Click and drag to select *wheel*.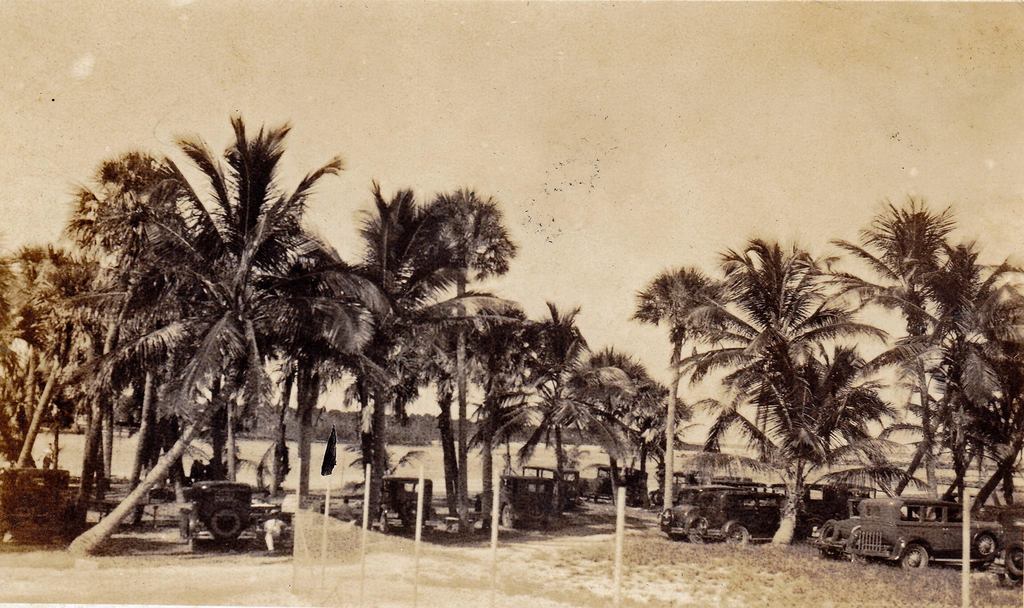
Selection: detection(1006, 540, 1023, 578).
